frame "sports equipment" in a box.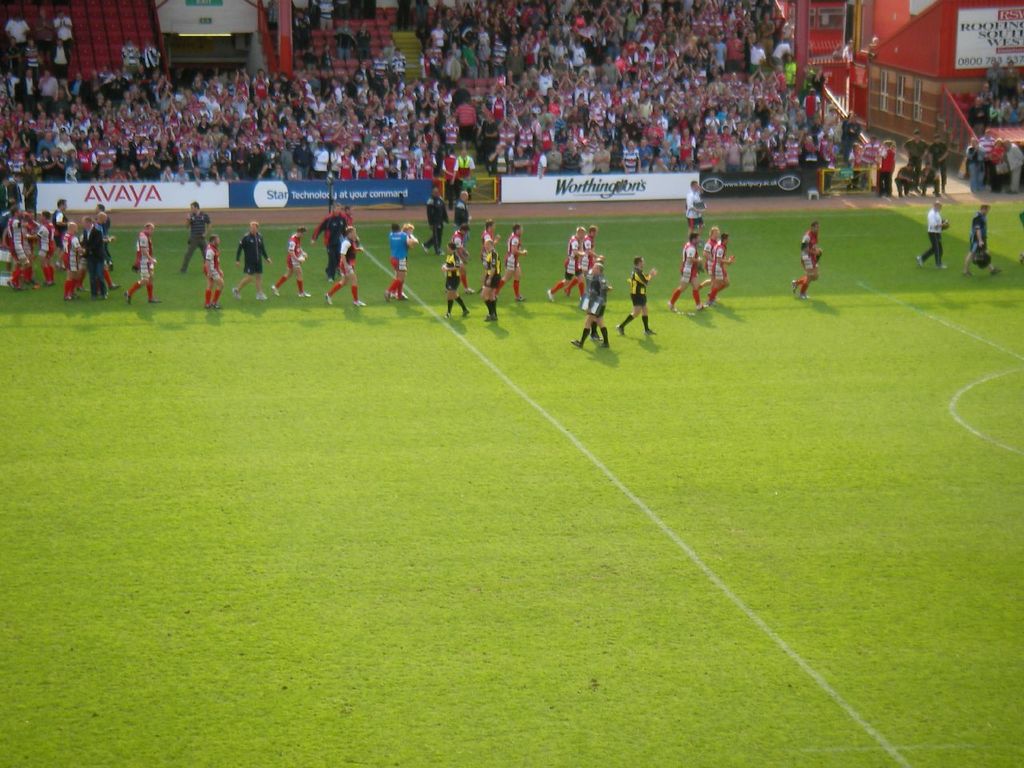
[x1=462, y1=287, x2=478, y2=295].
